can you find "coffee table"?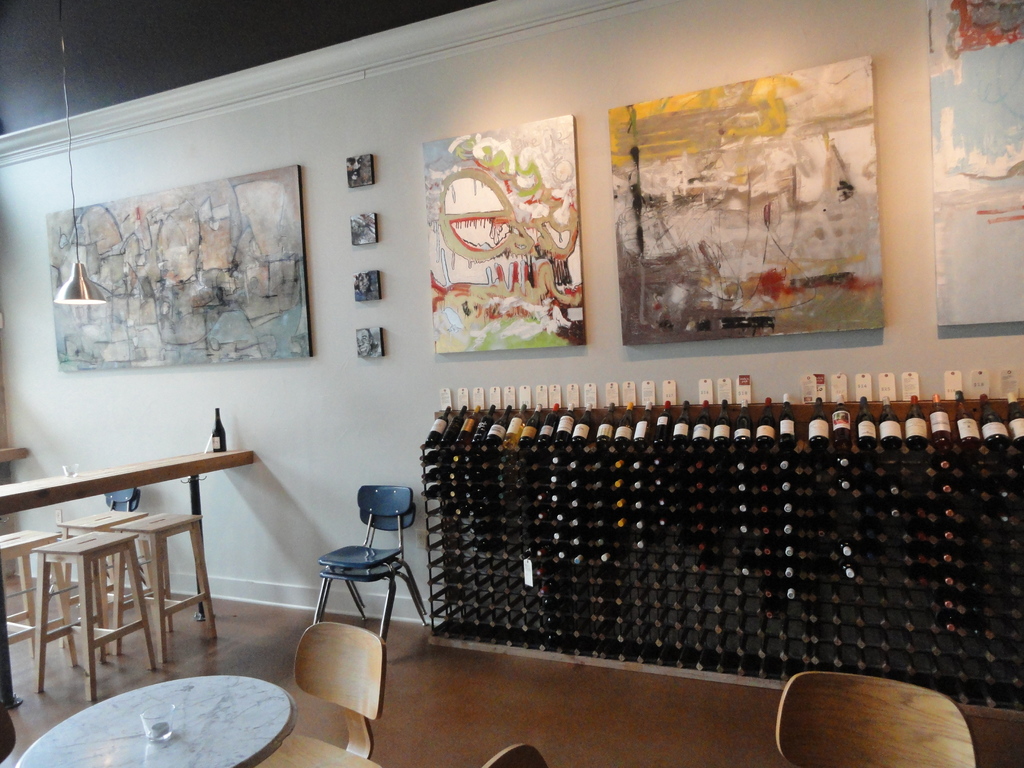
Yes, bounding box: <region>0, 447, 244, 640</region>.
